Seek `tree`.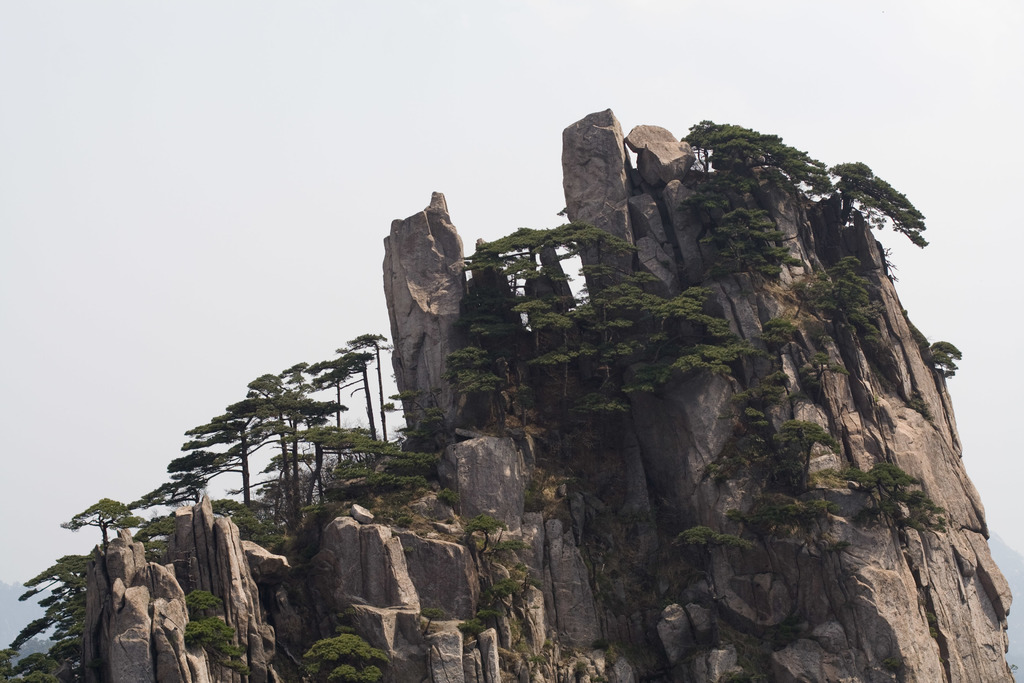
crop(456, 511, 513, 556).
